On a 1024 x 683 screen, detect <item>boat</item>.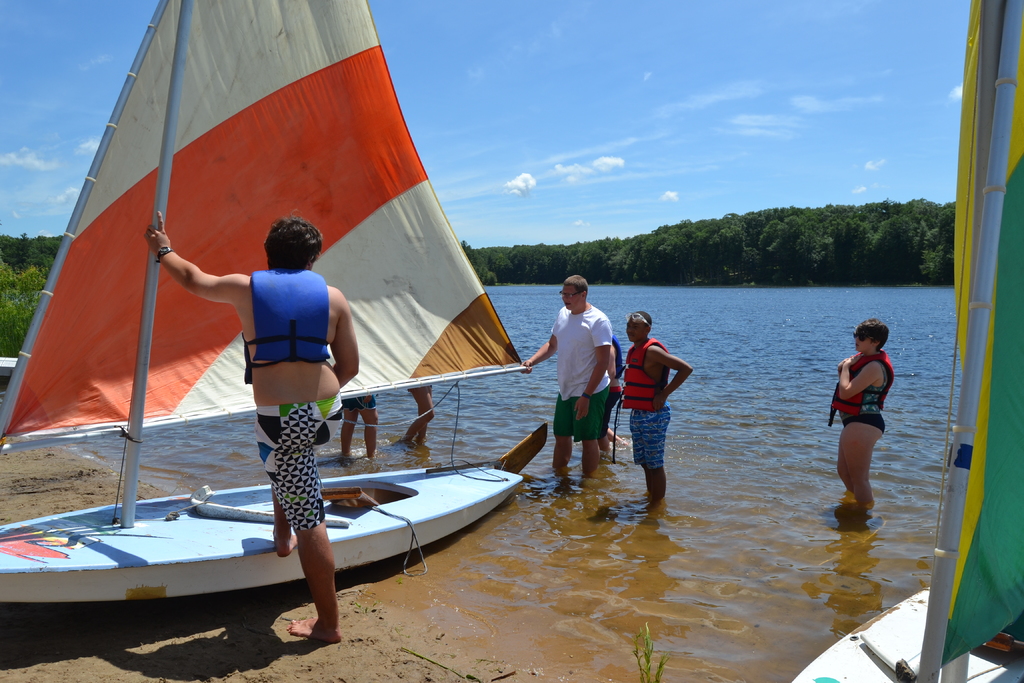
(left=787, top=0, right=1023, bottom=682).
